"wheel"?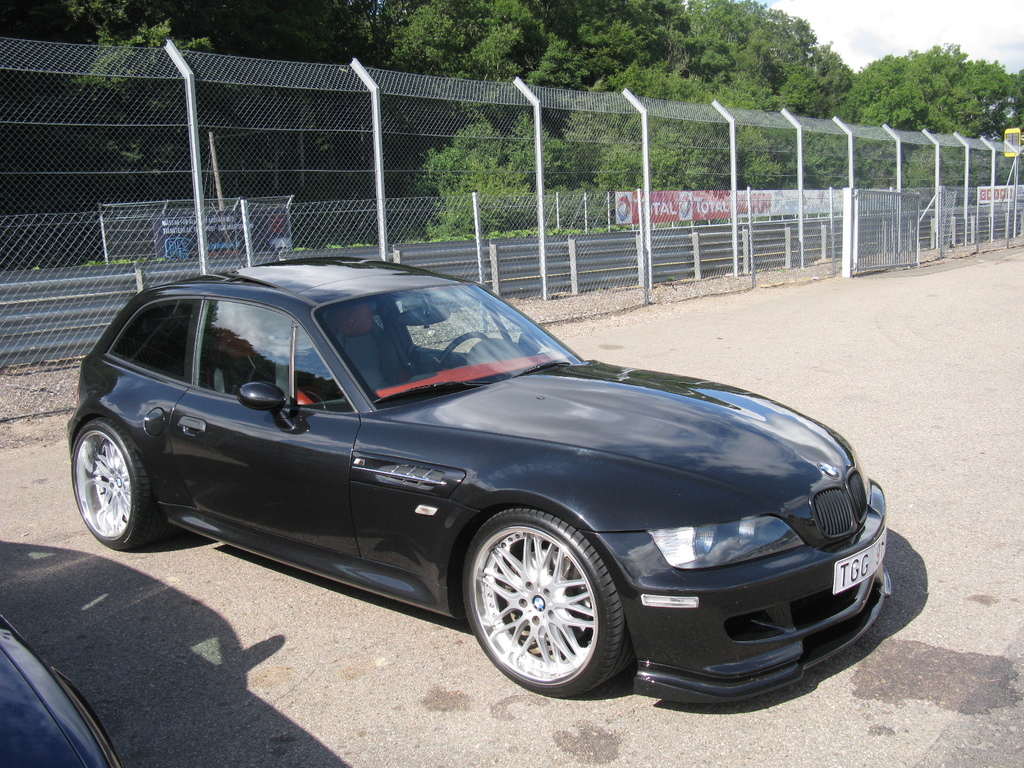
locate(436, 332, 486, 372)
